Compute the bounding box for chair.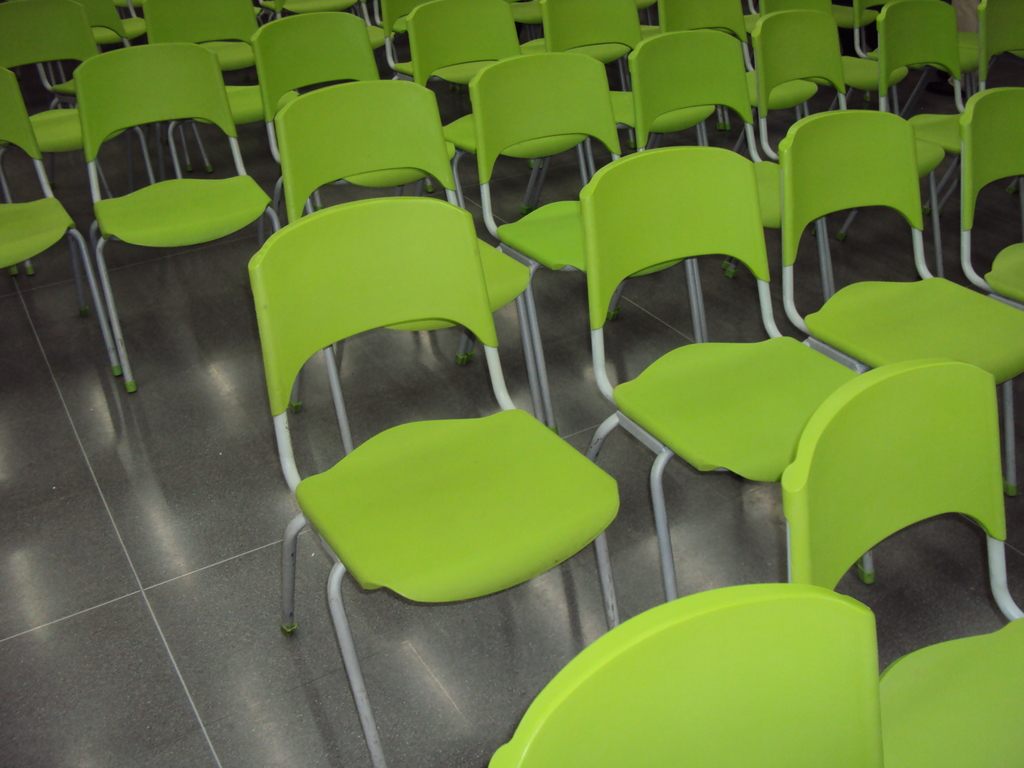
607/31/835/342.
